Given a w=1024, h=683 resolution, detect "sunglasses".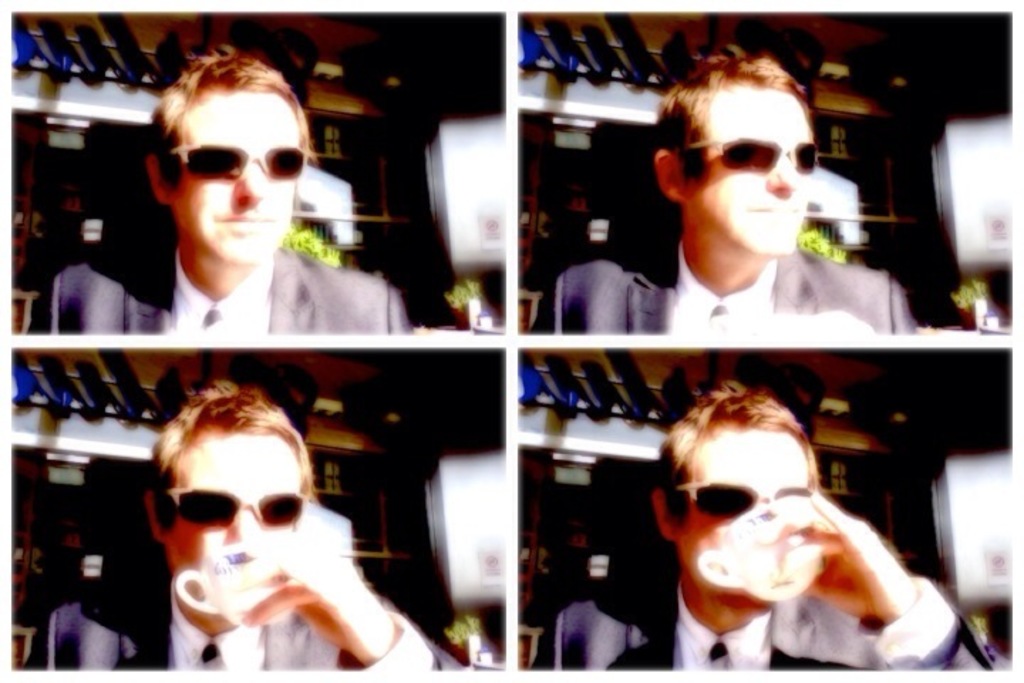
{"left": 168, "top": 489, "right": 310, "bottom": 536}.
